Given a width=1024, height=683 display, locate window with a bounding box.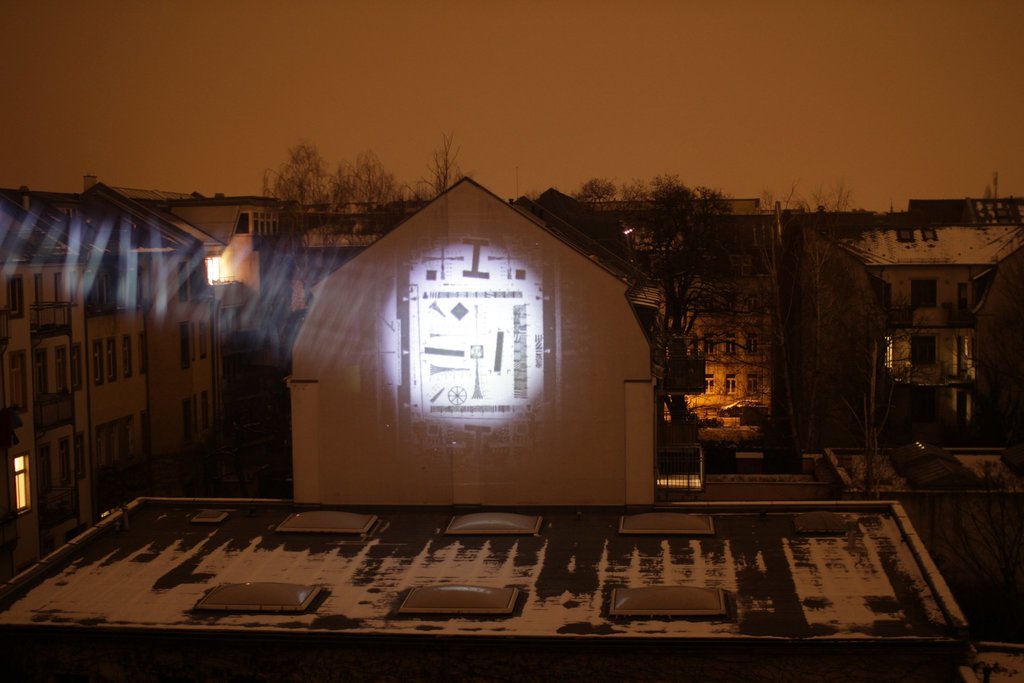
Located: [200,318,211,363].
